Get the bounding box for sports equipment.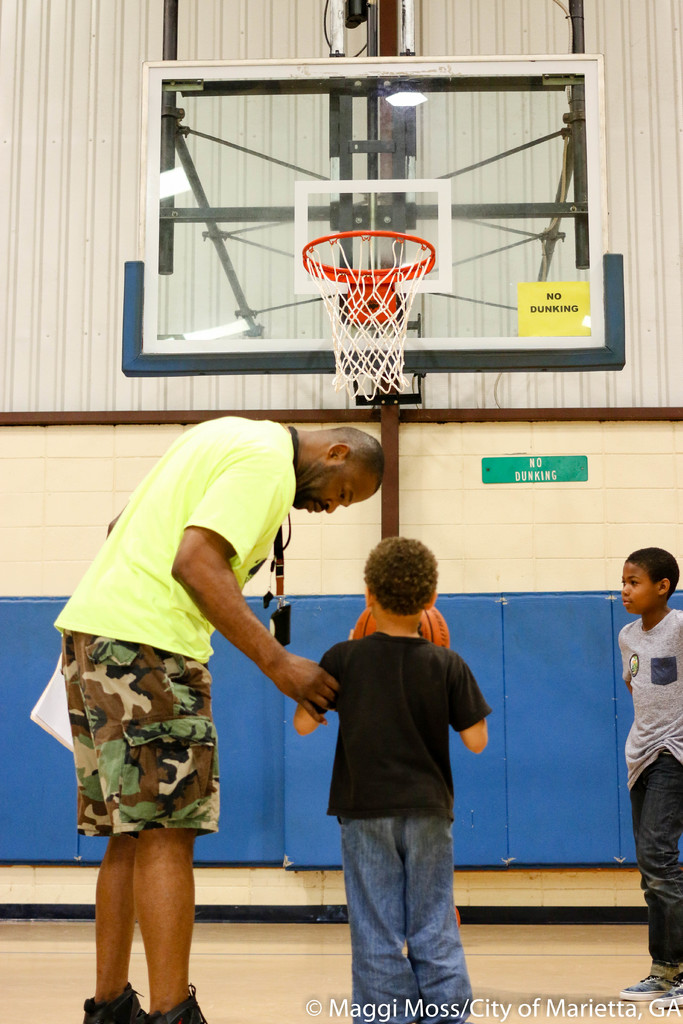
pyautogui.locateOnScreen(298, 228, 436, 404).
